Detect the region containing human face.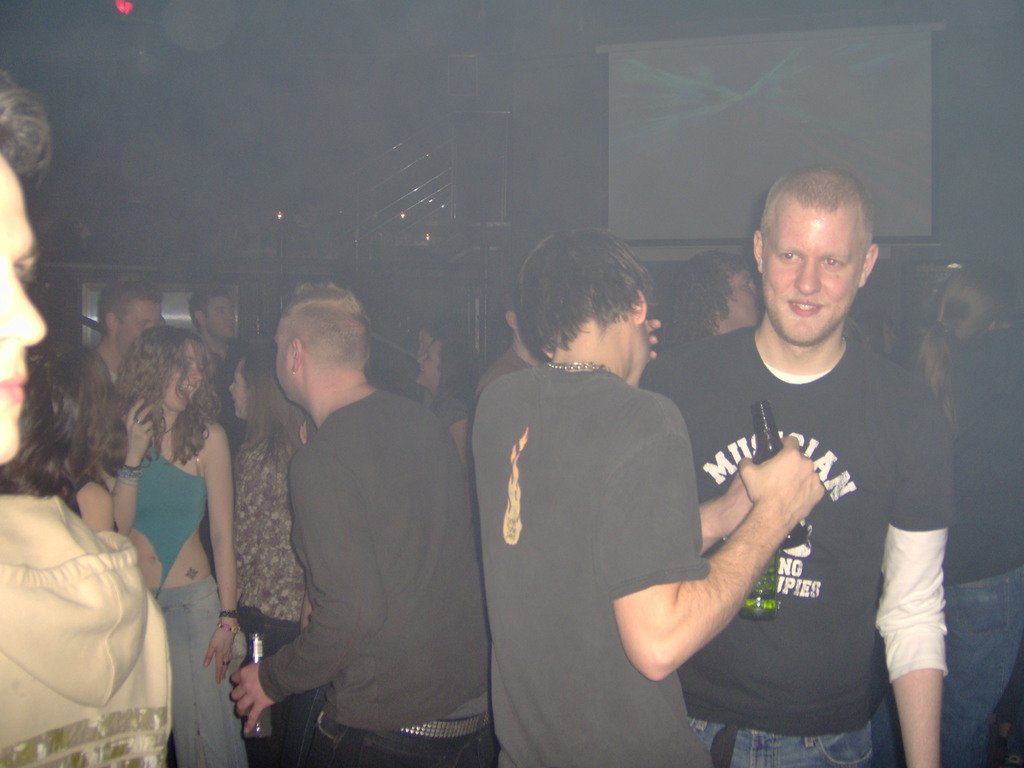
{"x1": 417, "y1": 327, "x2": 434, "y2": 358}.
